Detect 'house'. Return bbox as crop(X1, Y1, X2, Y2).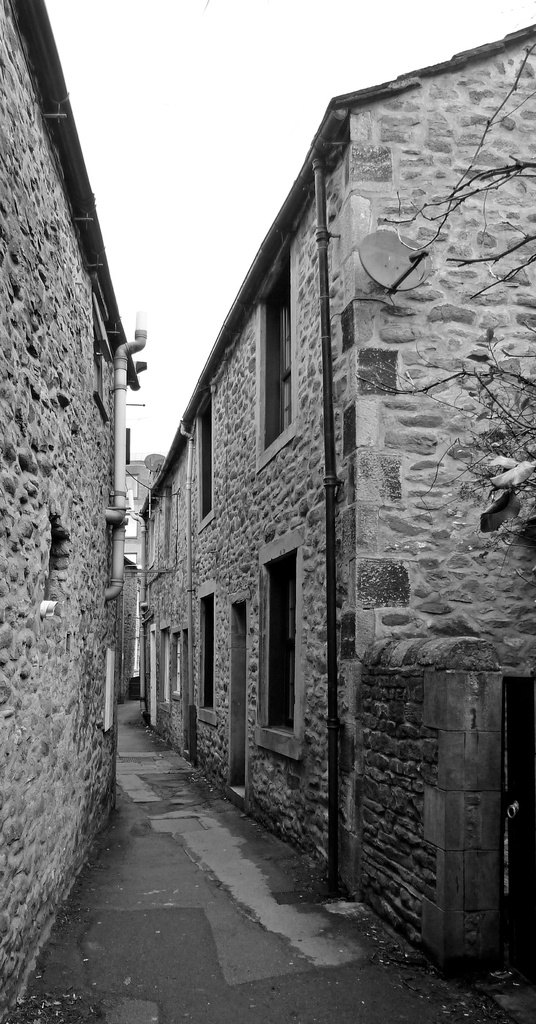
crop(140, 28, 535, 1016).
